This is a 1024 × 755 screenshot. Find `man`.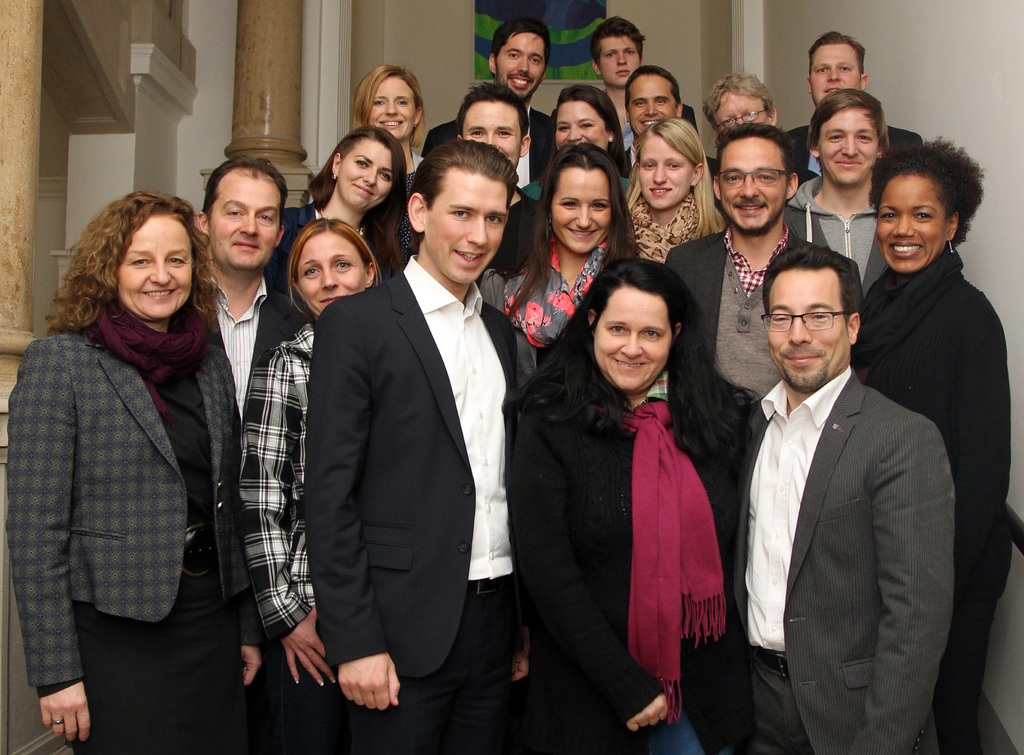
Bounding box: 781 84 948 353.
